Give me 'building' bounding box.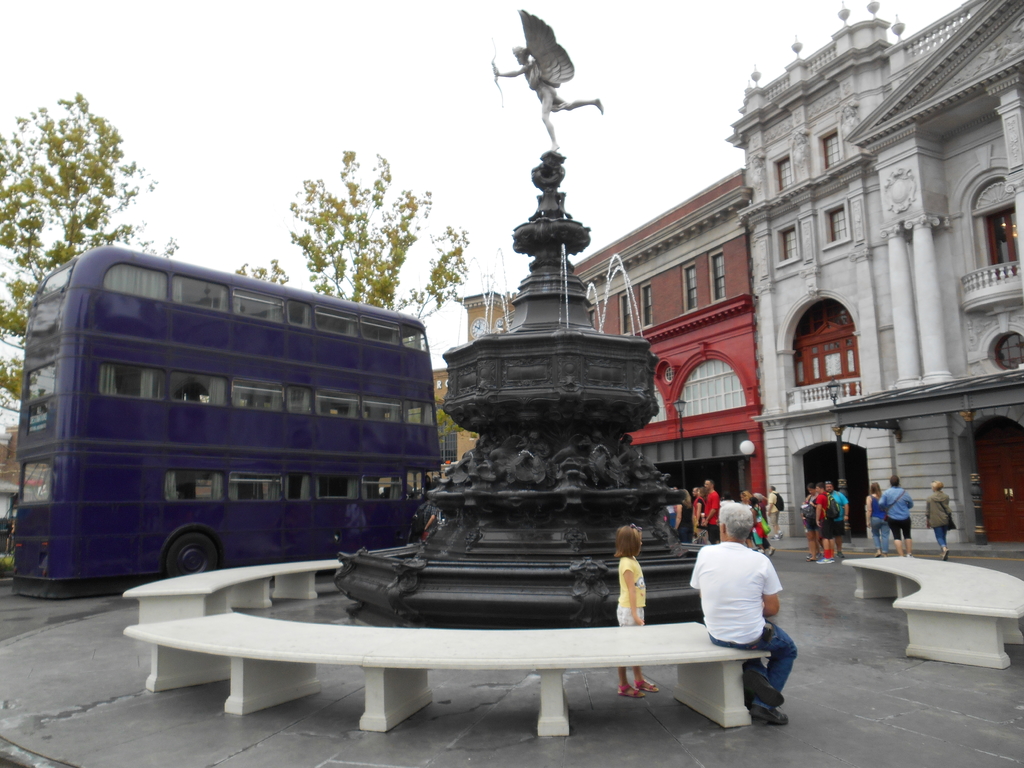
bbox(726, 0, 1023, 541).
